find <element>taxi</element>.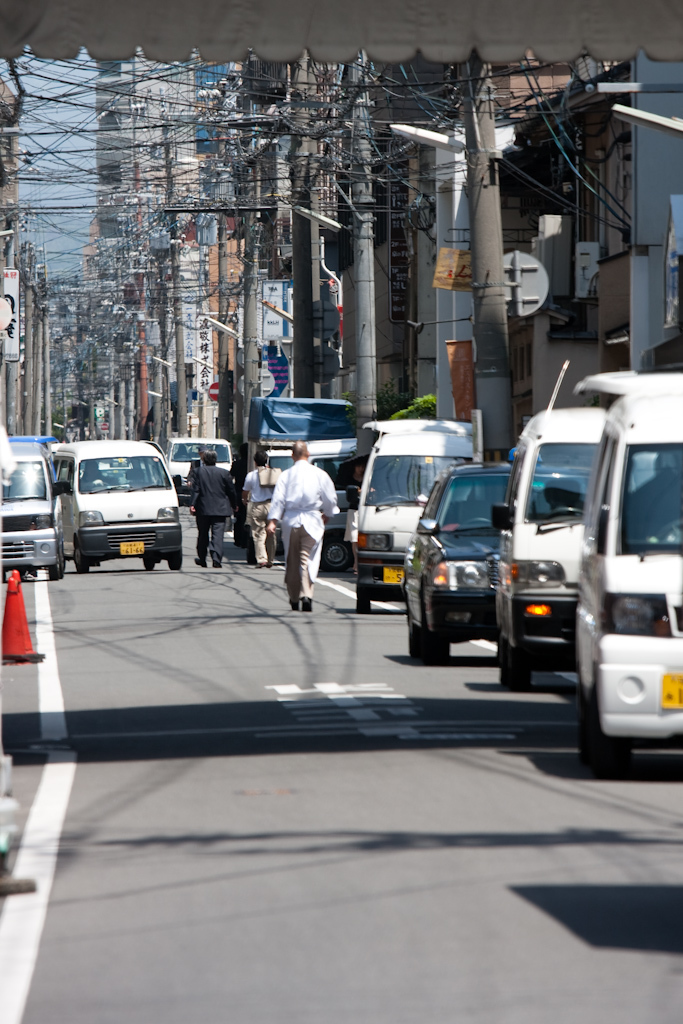
bbox=[570, 367, 682, 778].
